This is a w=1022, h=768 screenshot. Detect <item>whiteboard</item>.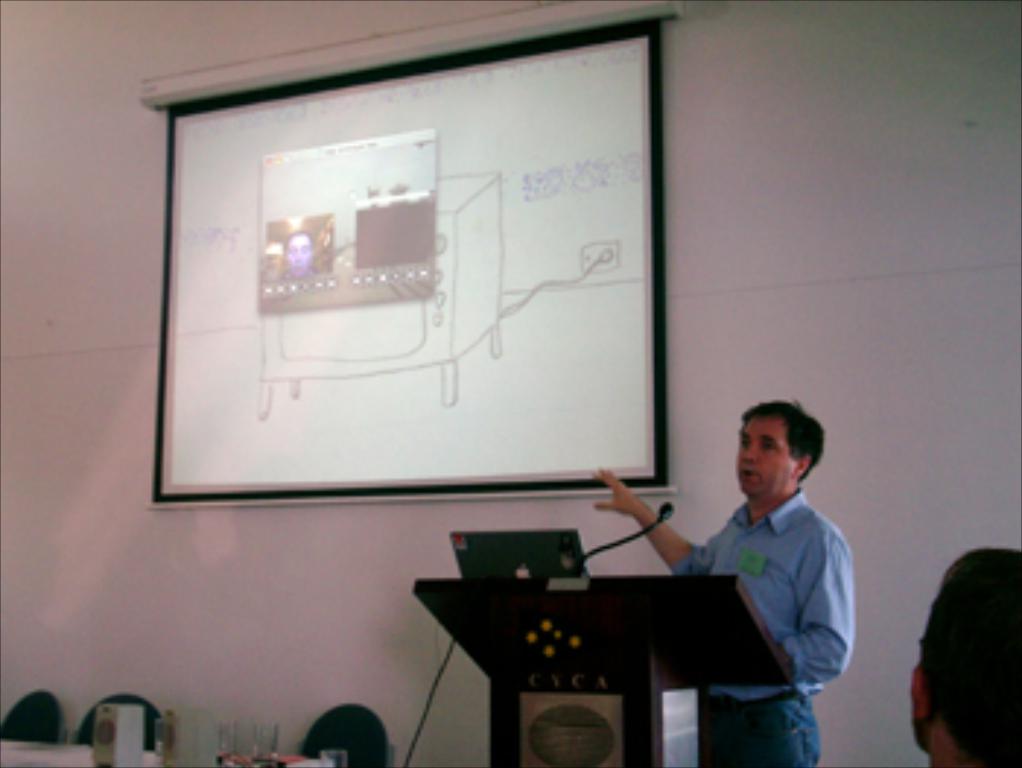
<region>140, 0, 683, 508</region>.
